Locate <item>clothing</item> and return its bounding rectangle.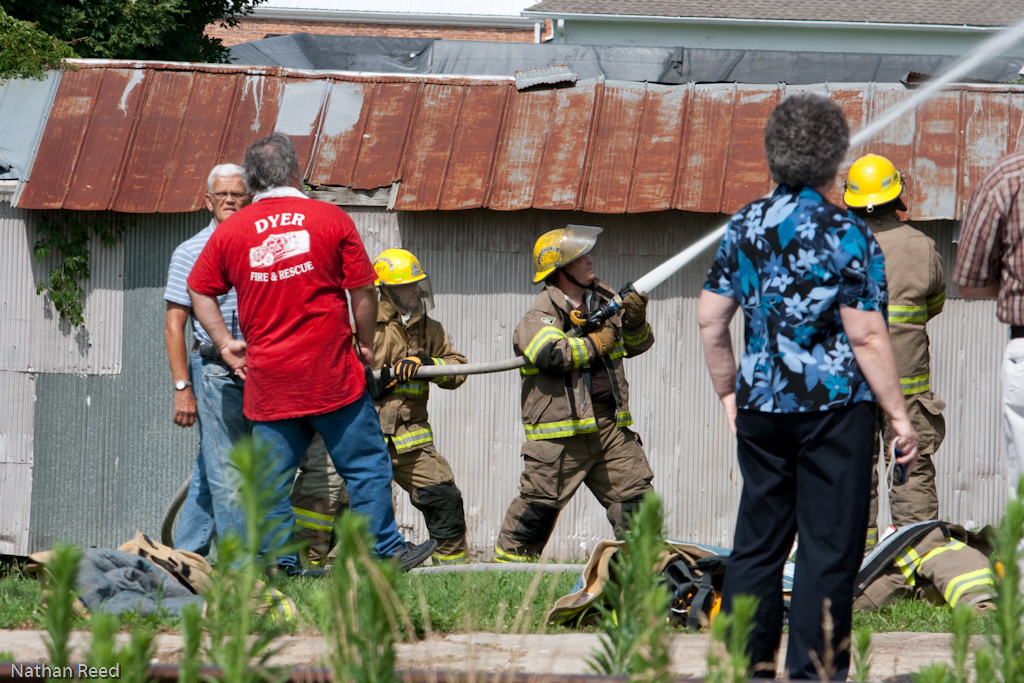
x1=157, y1=216, x2=250, y2=574.
